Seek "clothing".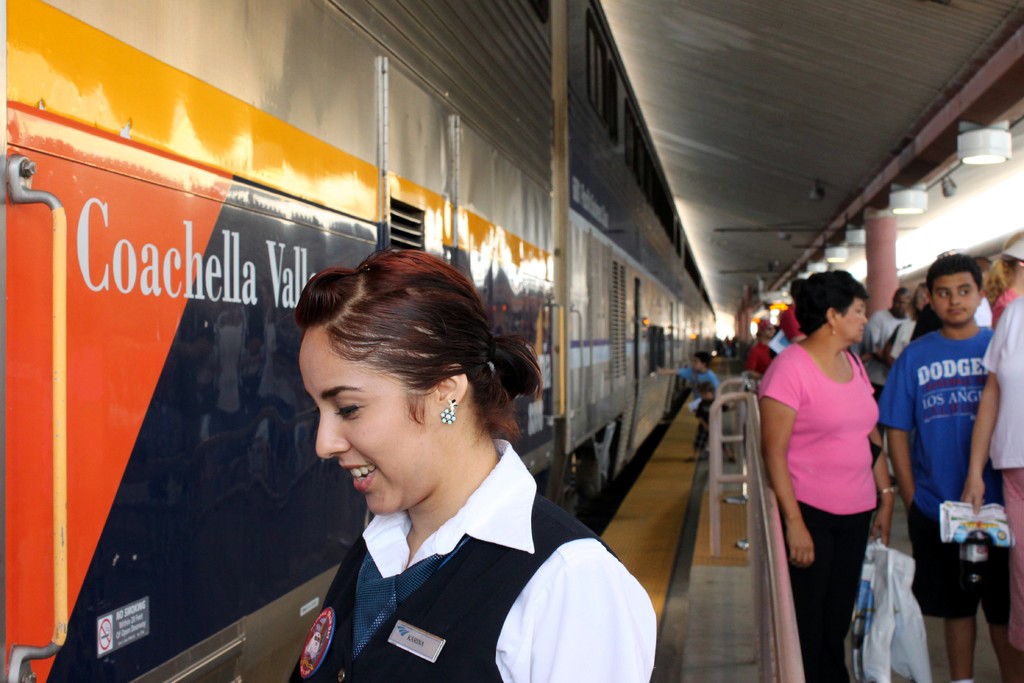
x1=695, y1=393, x2=717, y2=451.
